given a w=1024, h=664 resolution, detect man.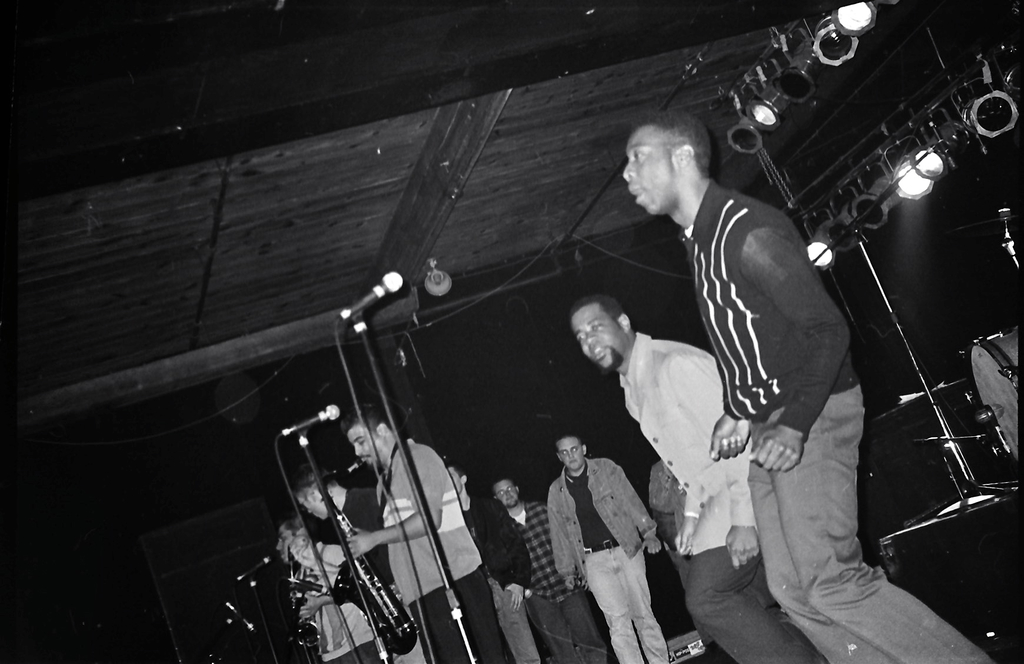
{"left": 495, "top": 480, "right": 611, "bottom": 663}.
